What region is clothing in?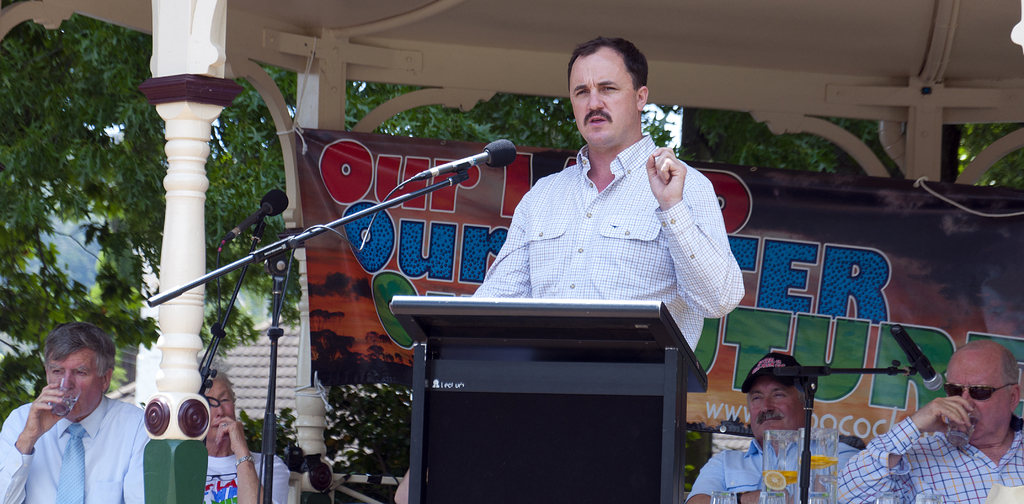
[x1=685, y1=435, x2=860, y2=503].
